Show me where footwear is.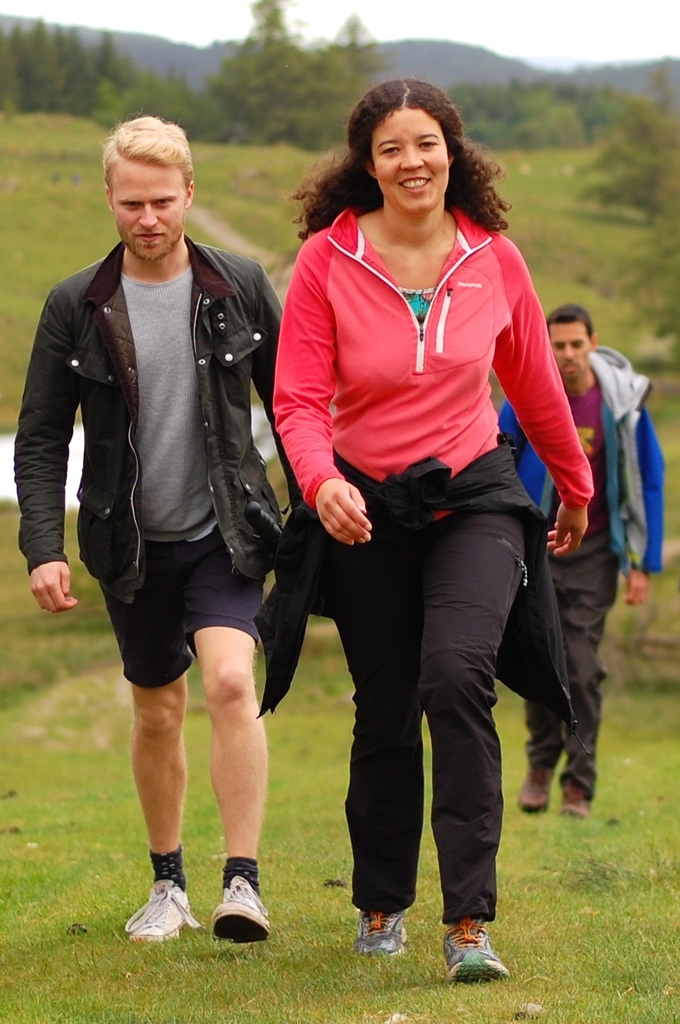
footwear is at {"x1": 556, "y1": 782, "x2": 594, "y2": 817}.
